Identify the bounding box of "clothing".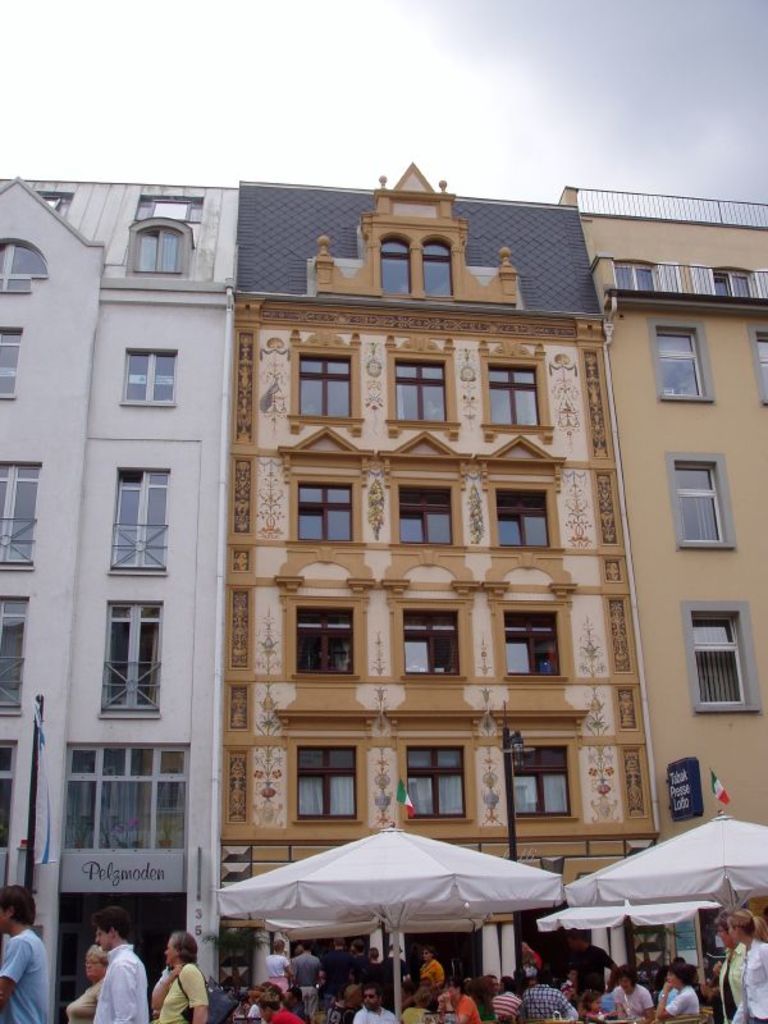
detection(95, 942, 147, 1023).
